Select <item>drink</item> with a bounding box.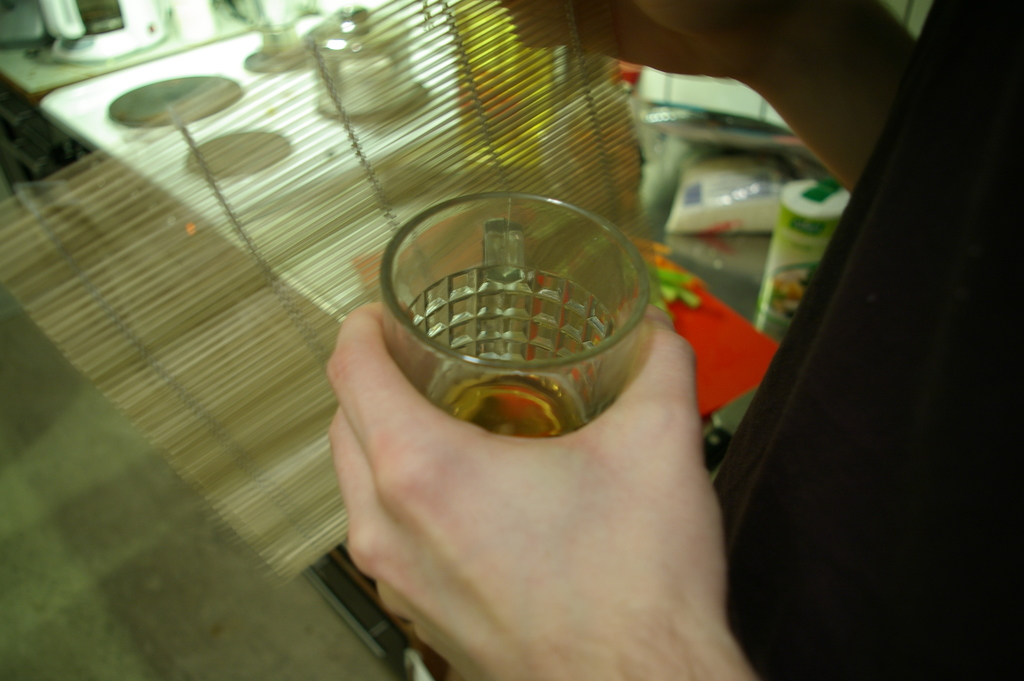
436,363,589,431.
